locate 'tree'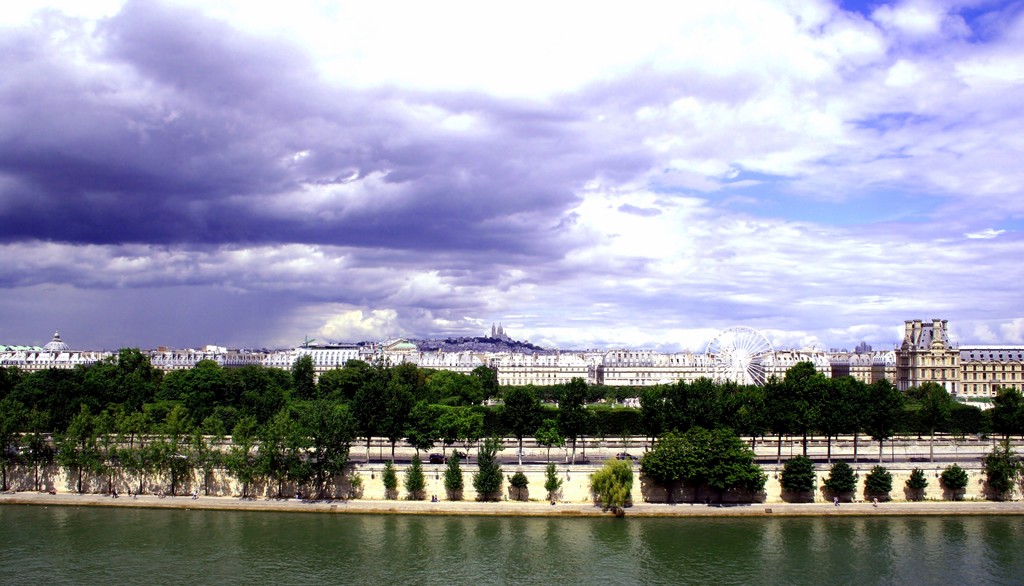
(left=104, top=350, right=163, bottom=421)
